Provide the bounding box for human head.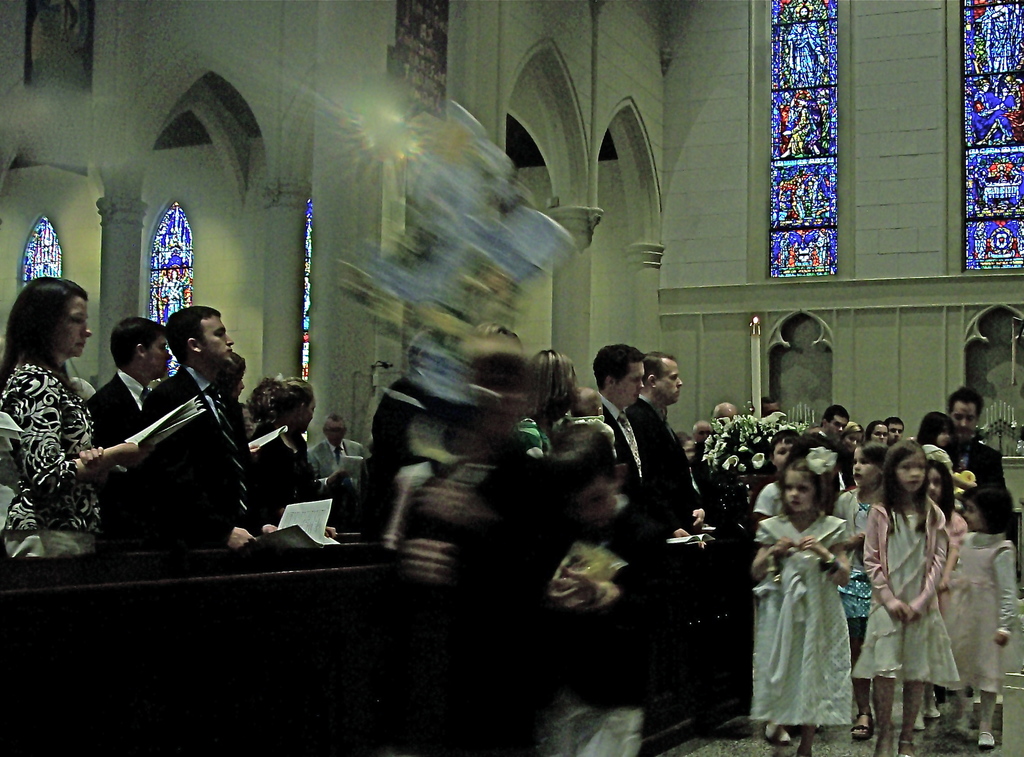
[left=768, top=429, right=801, bottom=471].
